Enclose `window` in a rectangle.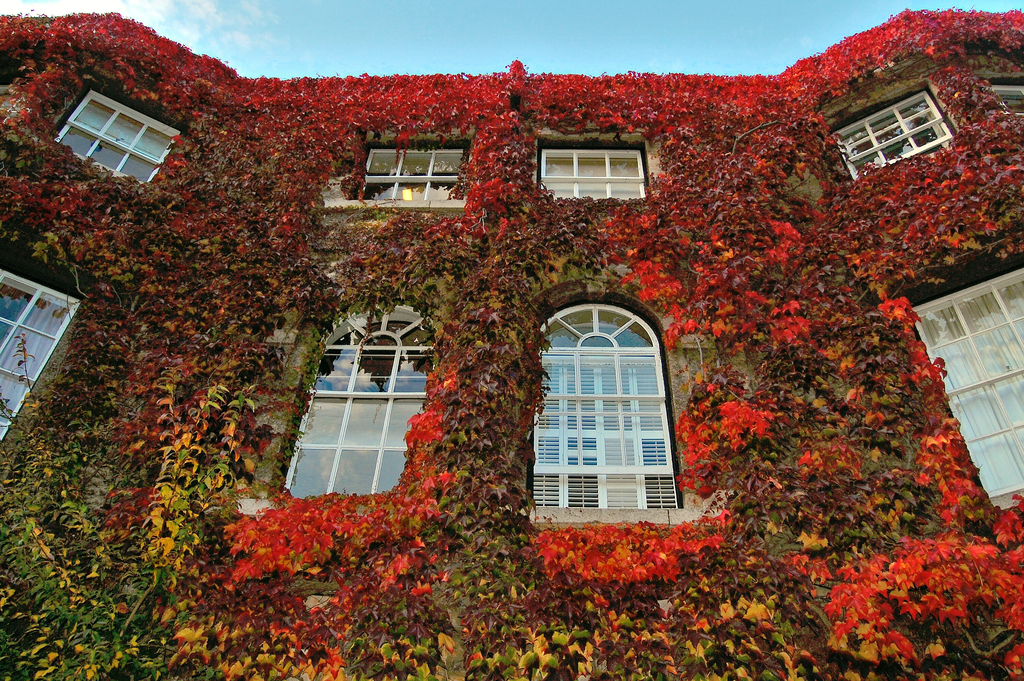
529, 291, 685, 514.
